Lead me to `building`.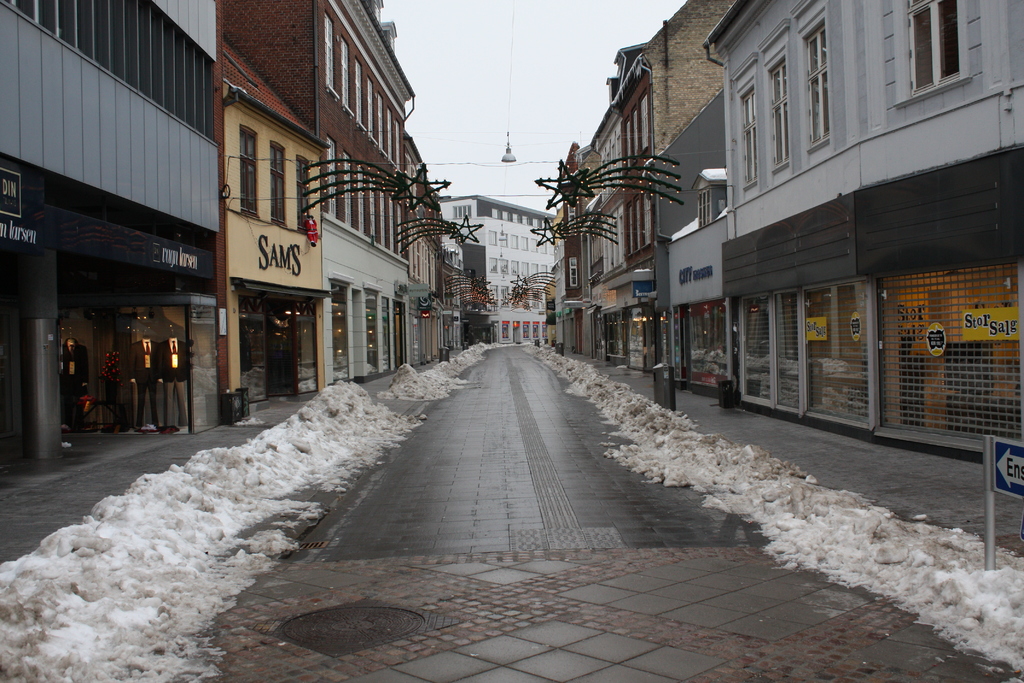
Lead to left=668, top=0, right=1023, bottom=457.
